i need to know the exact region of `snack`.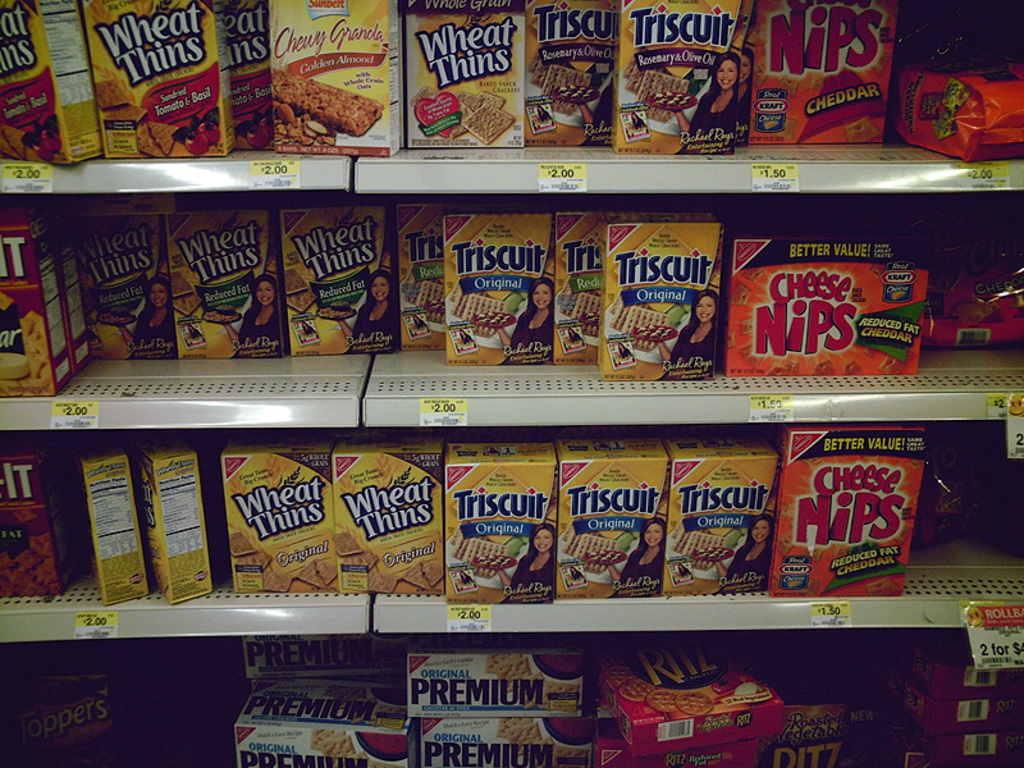
Region: [561,522,627,577].
